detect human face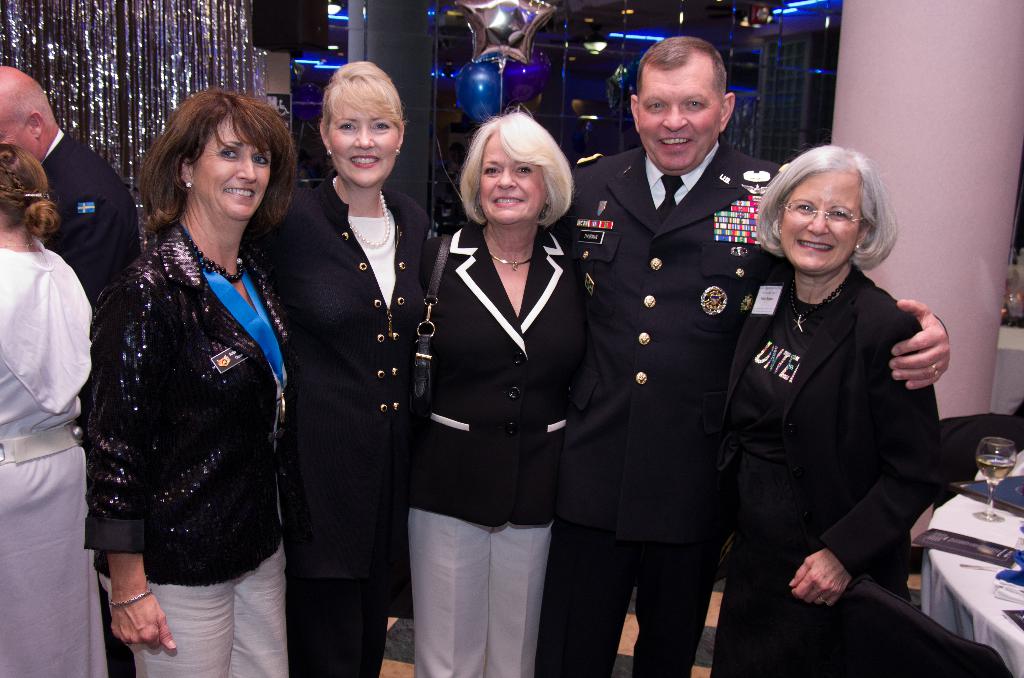
l=199, t=122, r=271, b=226
